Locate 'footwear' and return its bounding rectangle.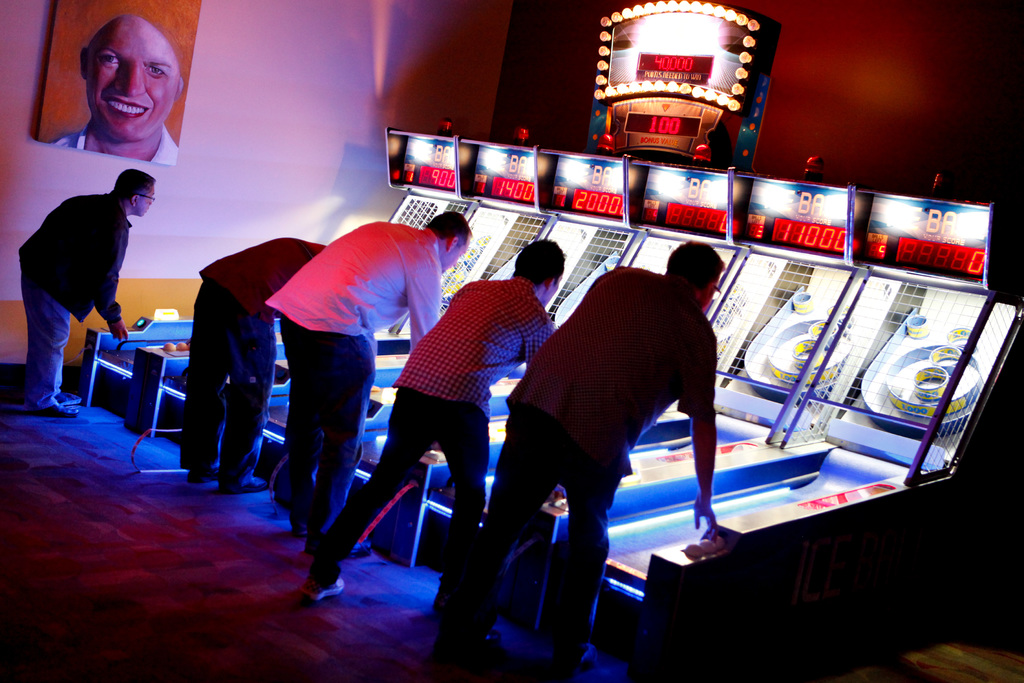
BBox(210, 477, 261, 492).
